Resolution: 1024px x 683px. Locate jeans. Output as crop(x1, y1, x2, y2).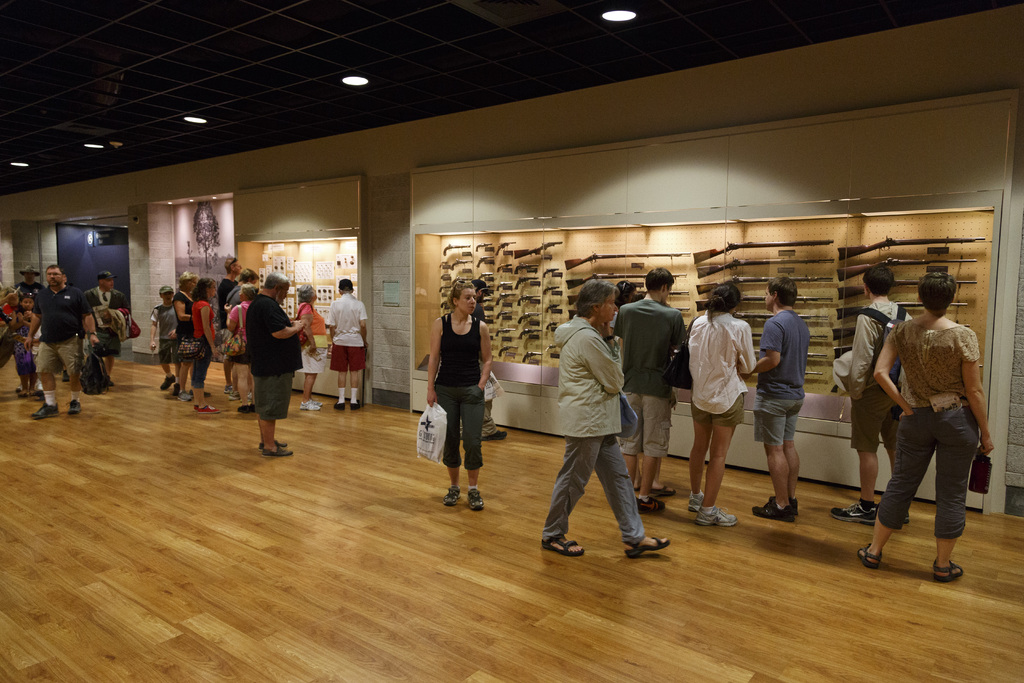
crop(545, 432, 650, 539).
